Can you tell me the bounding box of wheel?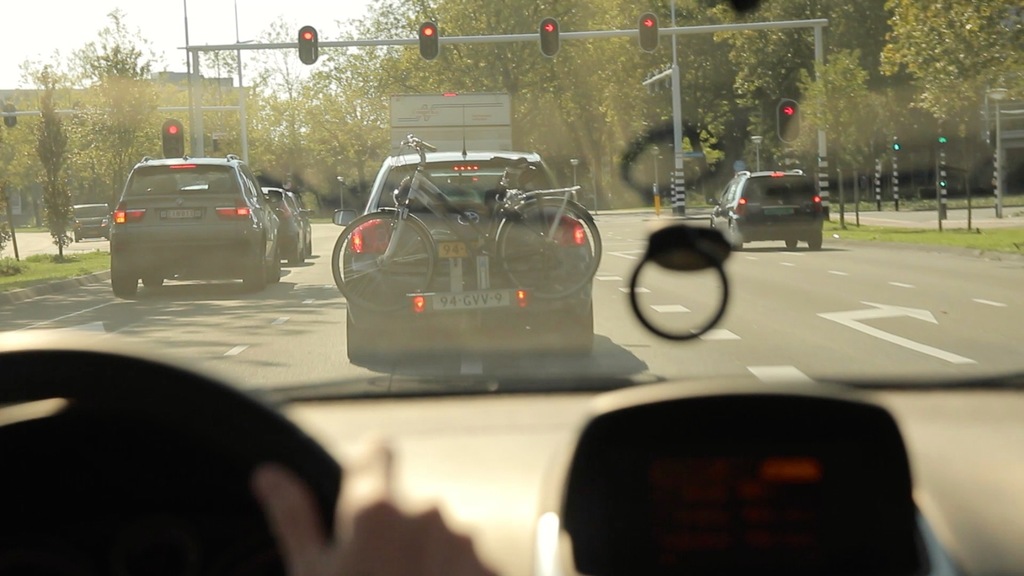
BBox(564, 303, 593, 356).
